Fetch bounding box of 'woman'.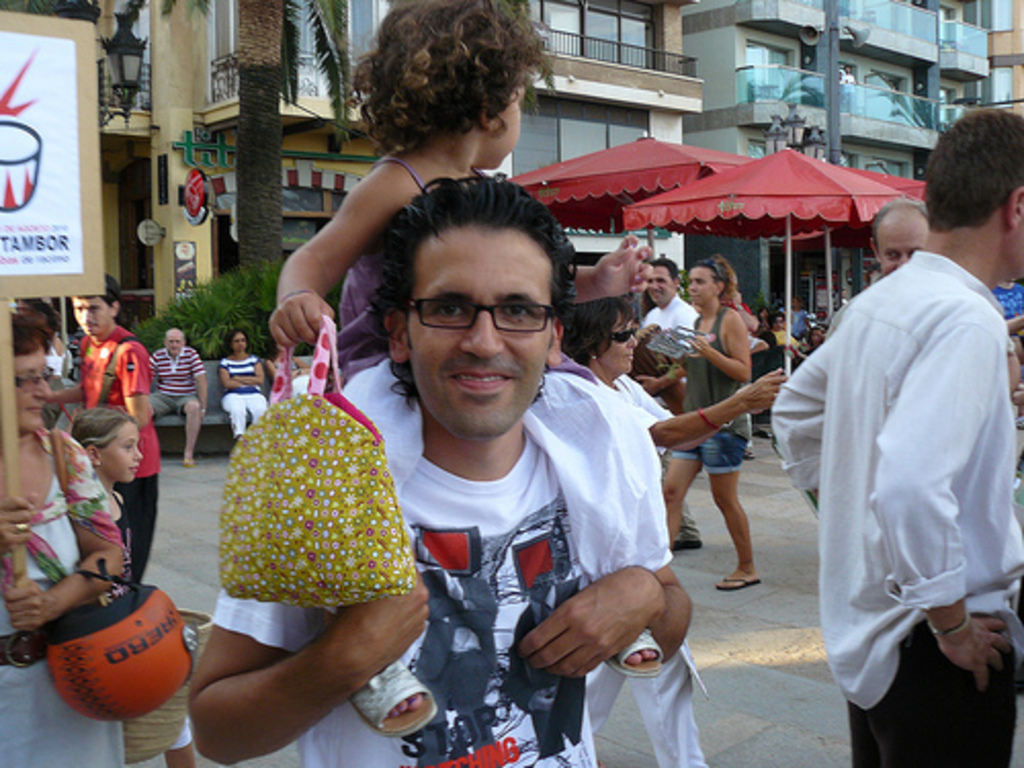
Bbox: [219,336,266,446].
